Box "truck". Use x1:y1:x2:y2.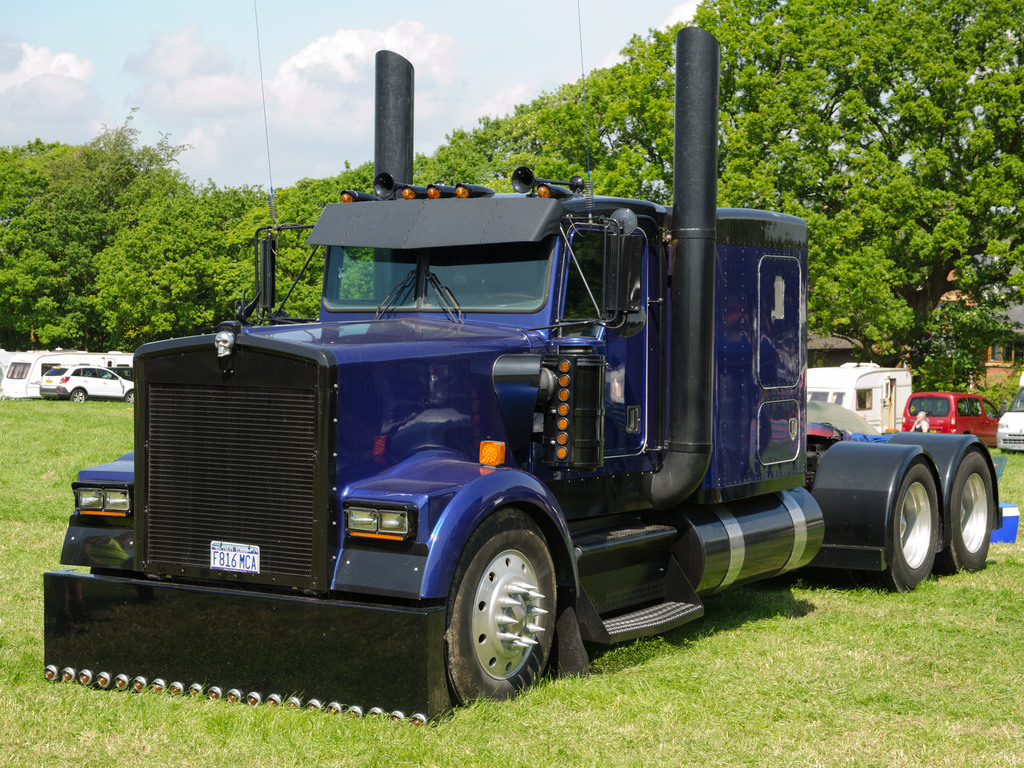
808:352:915:431.
